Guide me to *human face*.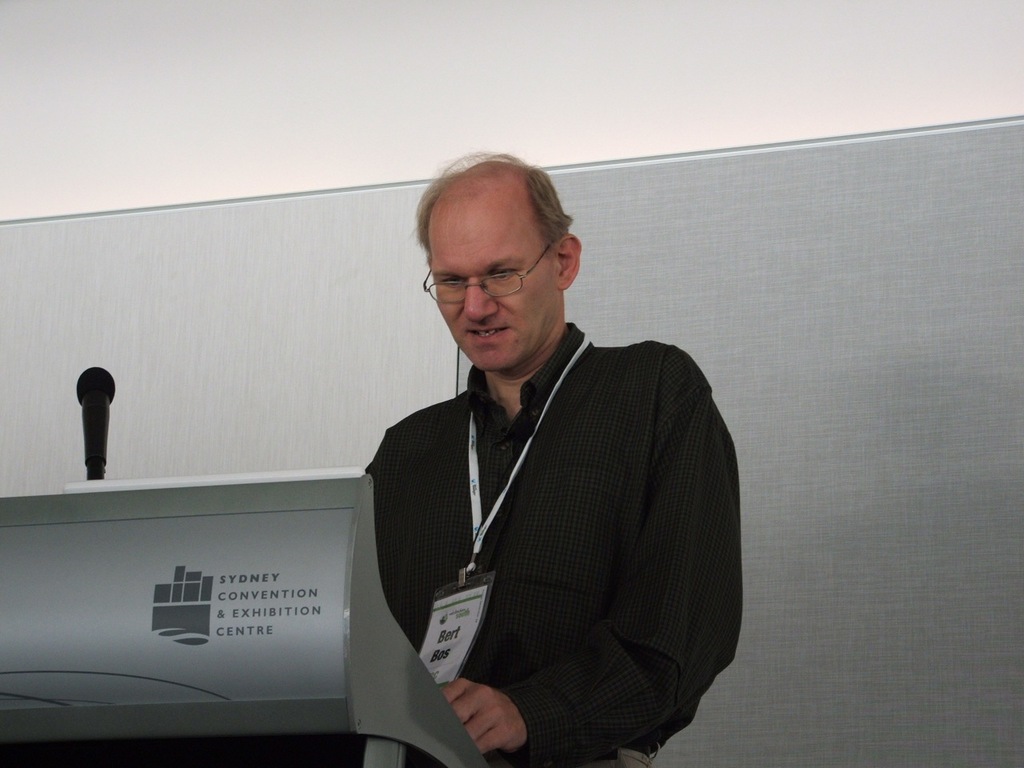
Guidance: BBox(438, 206, 546, 366).
